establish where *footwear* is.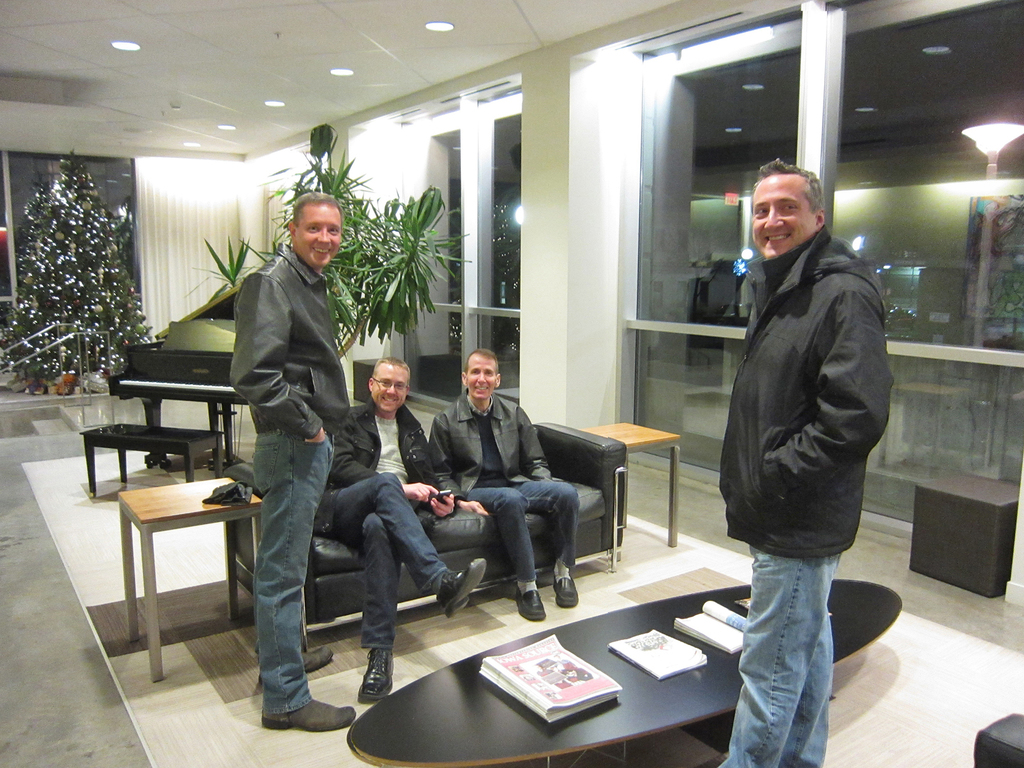
Established at locate(360, 648, 396, 700).
